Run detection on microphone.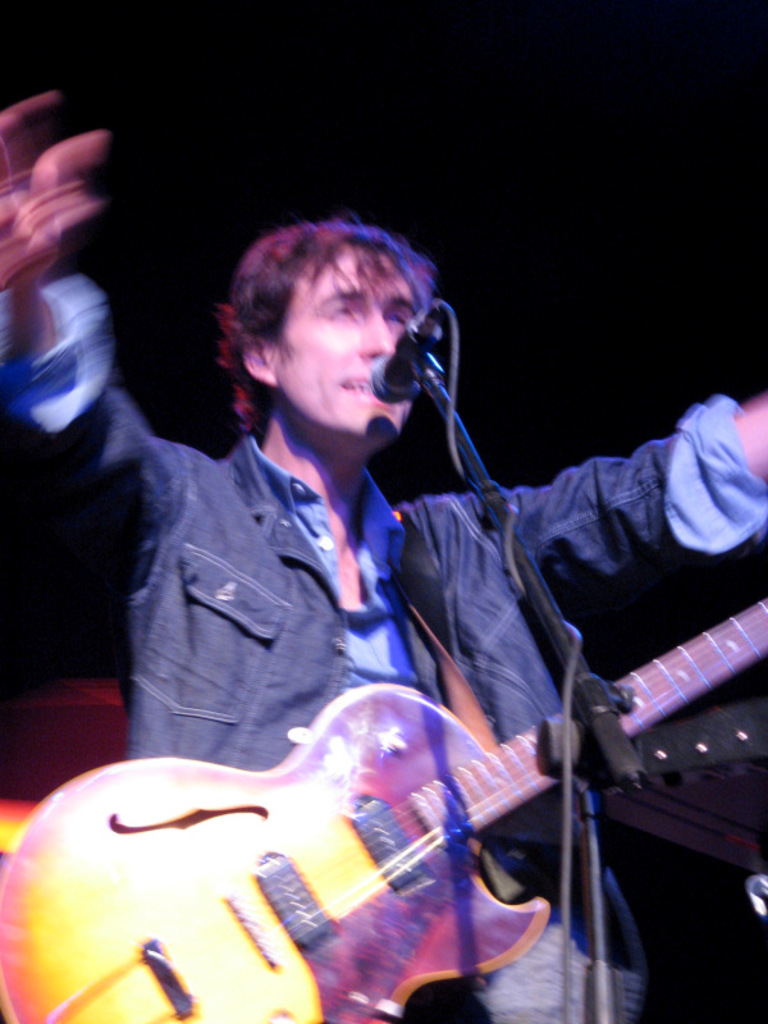
Result: 376:307:479:398.
